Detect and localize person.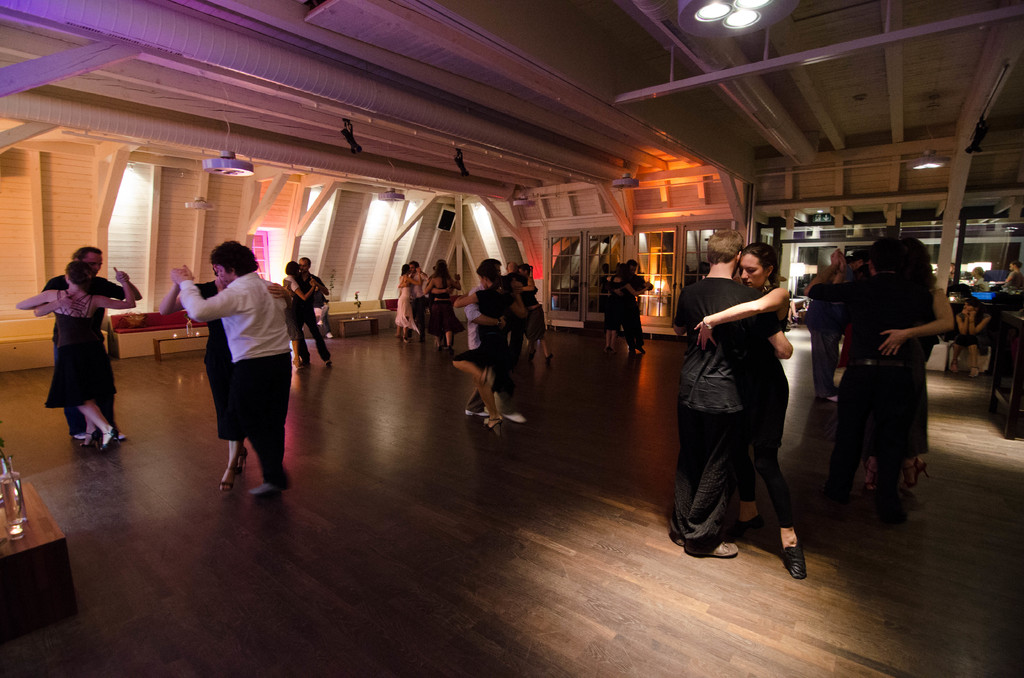
Localized at region(808, 259, 860, 402).
